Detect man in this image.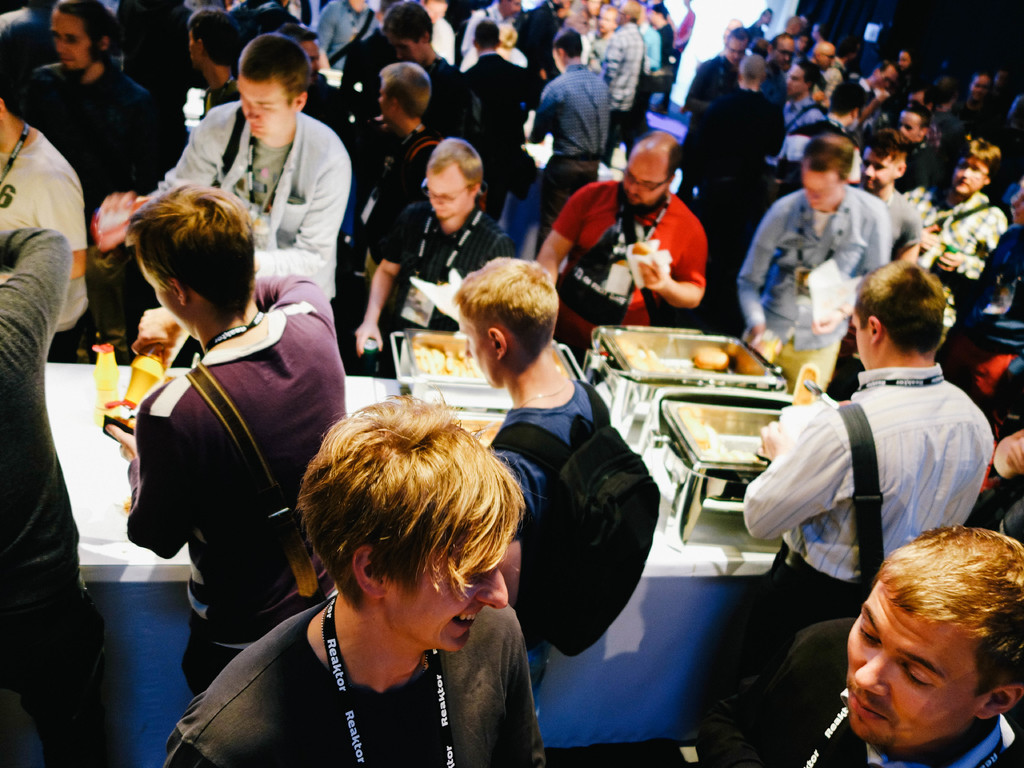
Detection: [182,3,248,119].
